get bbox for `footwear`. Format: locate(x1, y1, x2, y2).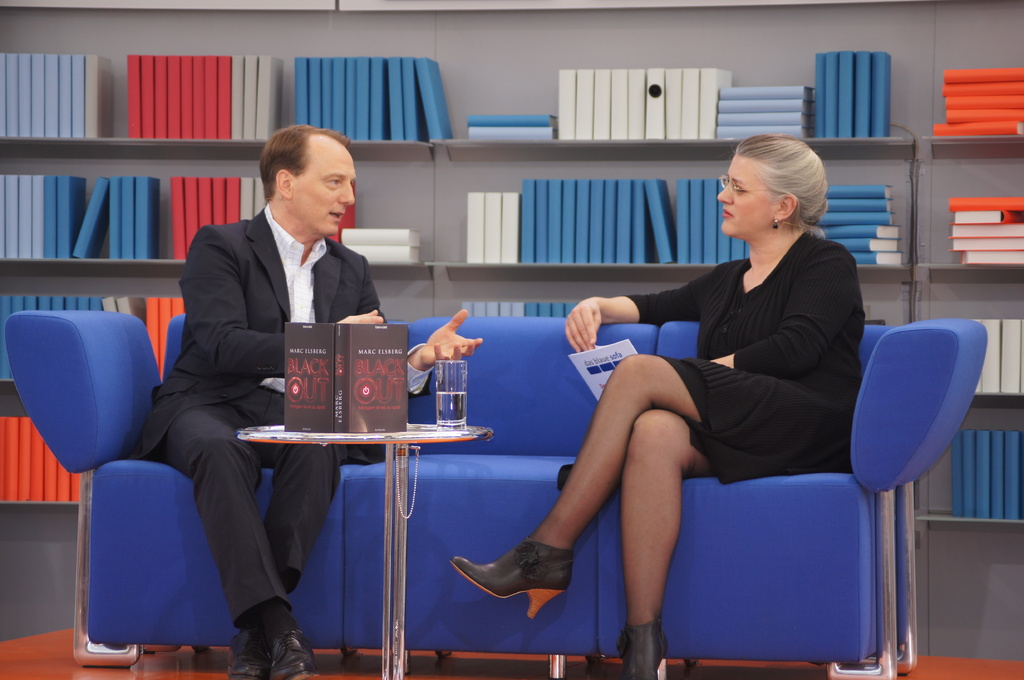
locate(228, 628, 264, 679).
